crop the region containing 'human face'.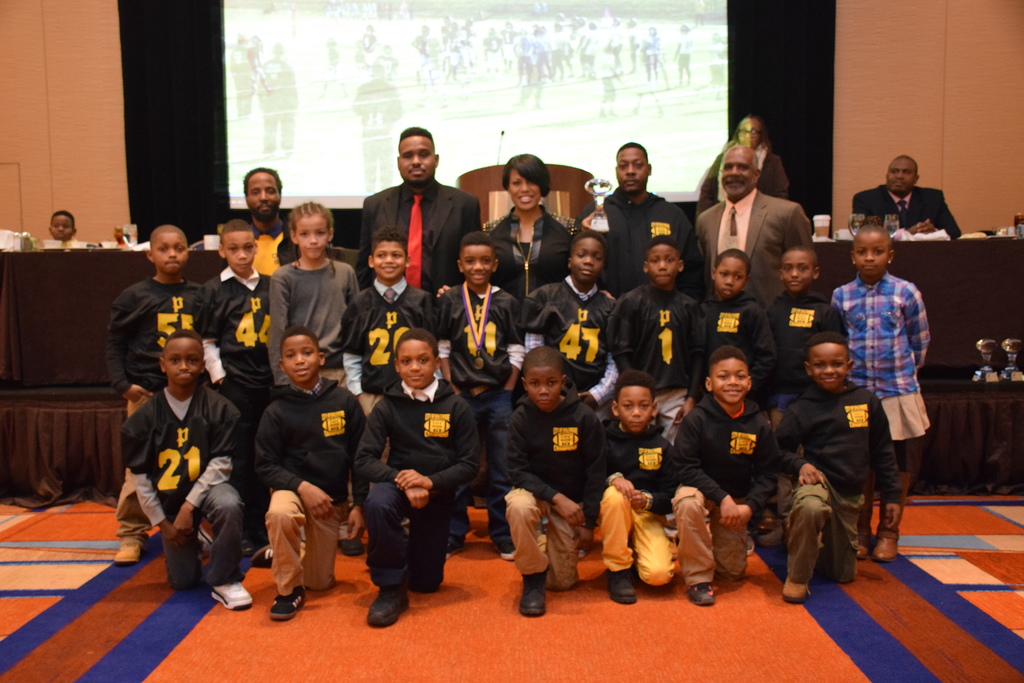
Crop region: 370/241/408/278.
